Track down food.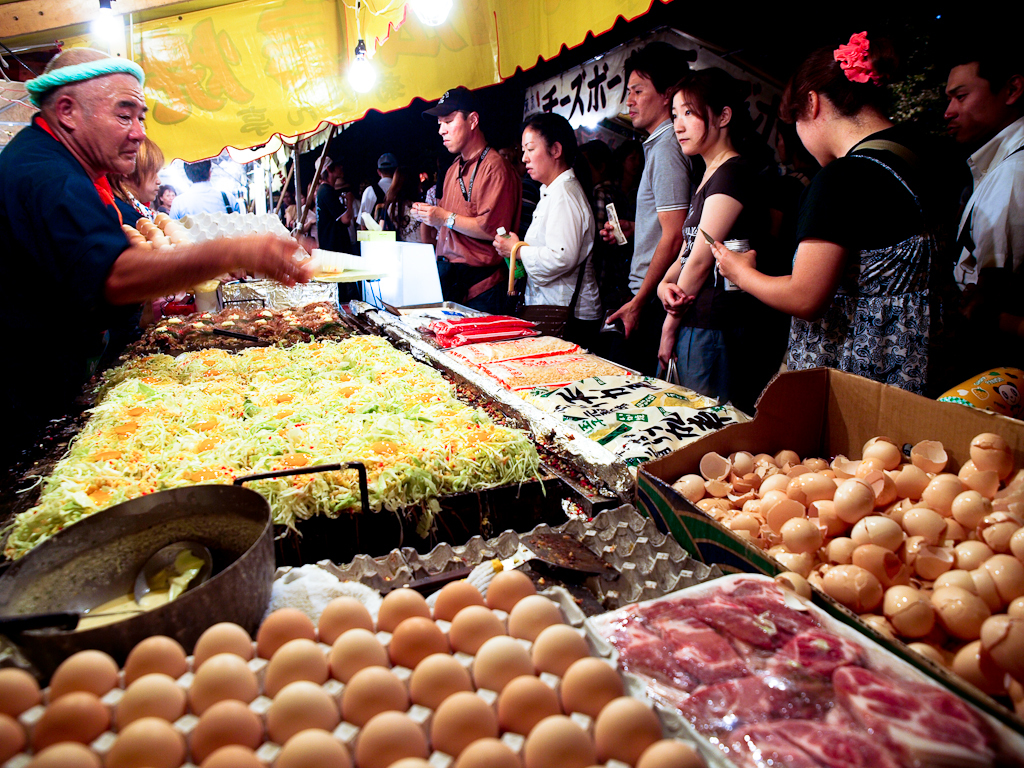
Tracked to bbox(114, 671, 183, 737).
